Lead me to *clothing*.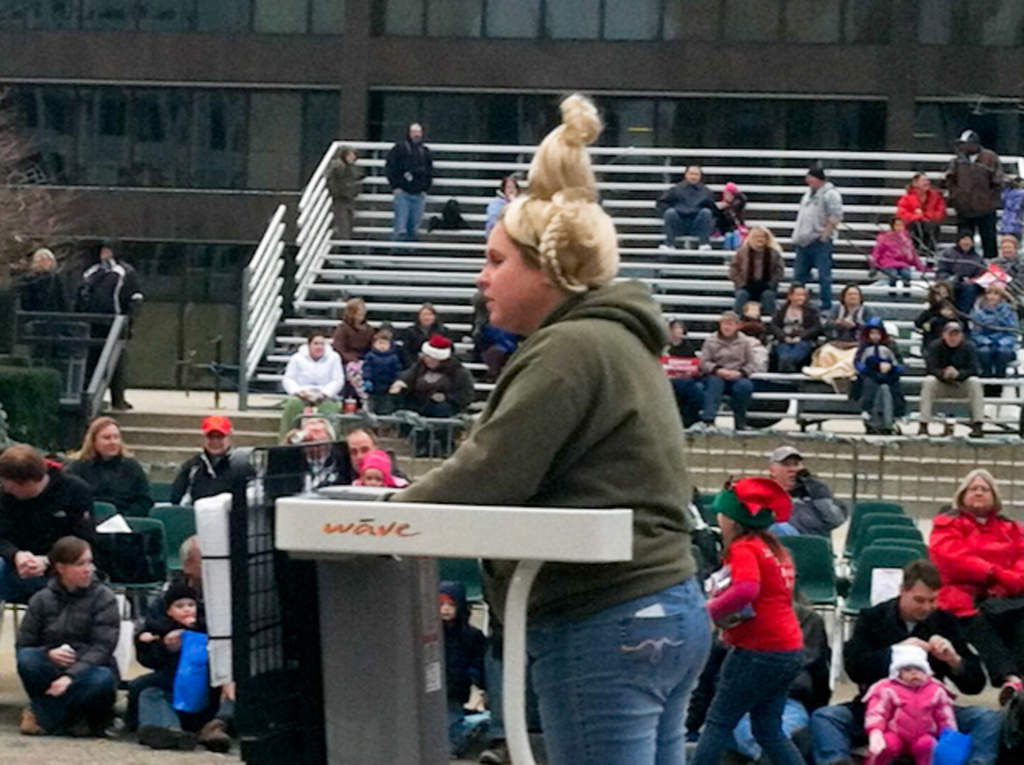
Lead to <box>800,240,834,294</box>.
